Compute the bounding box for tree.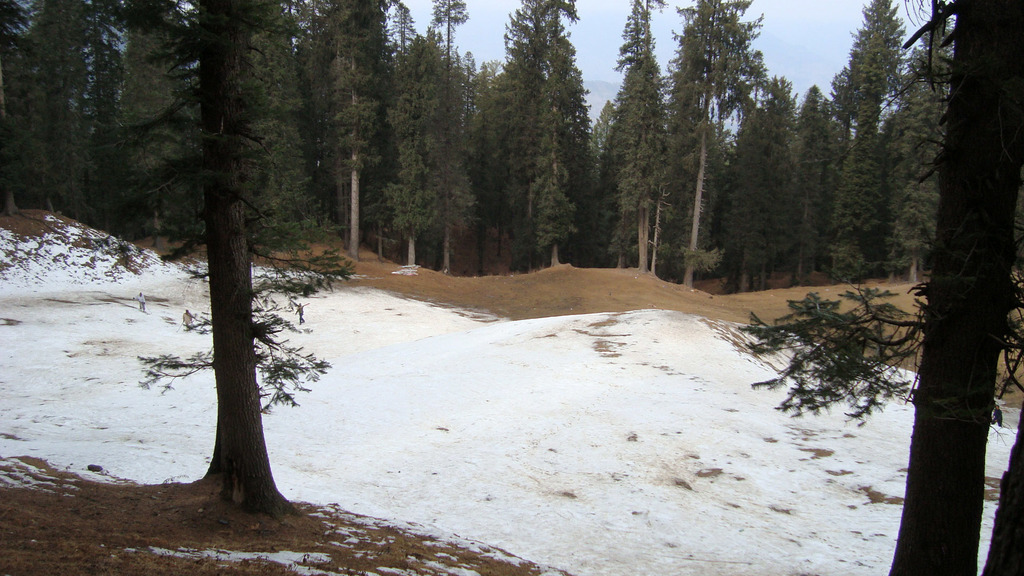
region(703, 95, 774, 296).
